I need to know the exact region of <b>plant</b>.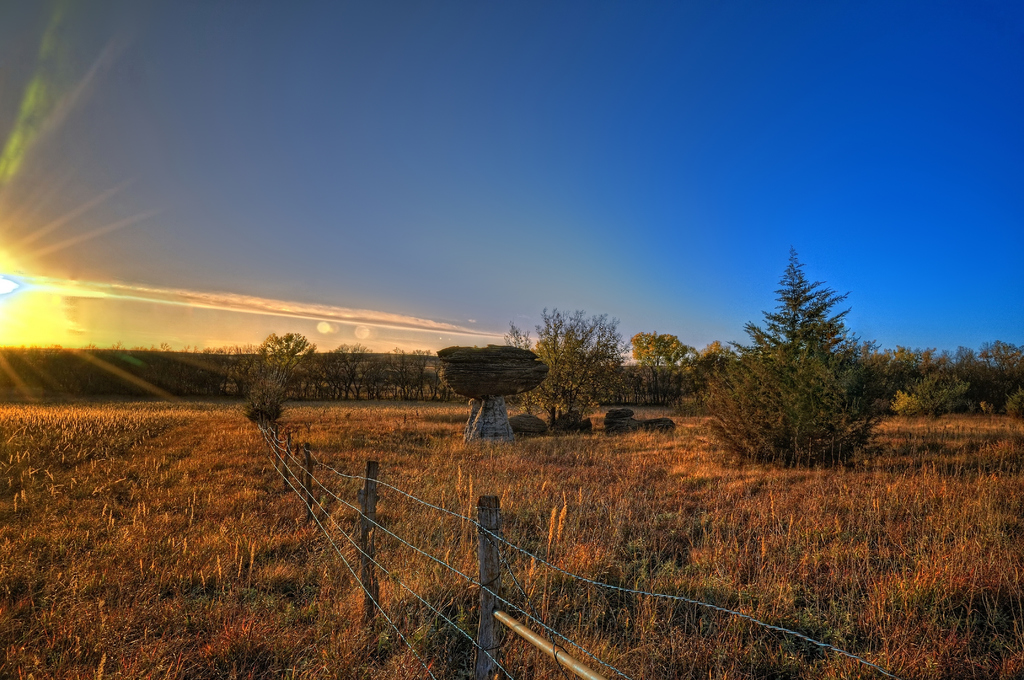
Region: bbox=[232, 327, 321, 434].
